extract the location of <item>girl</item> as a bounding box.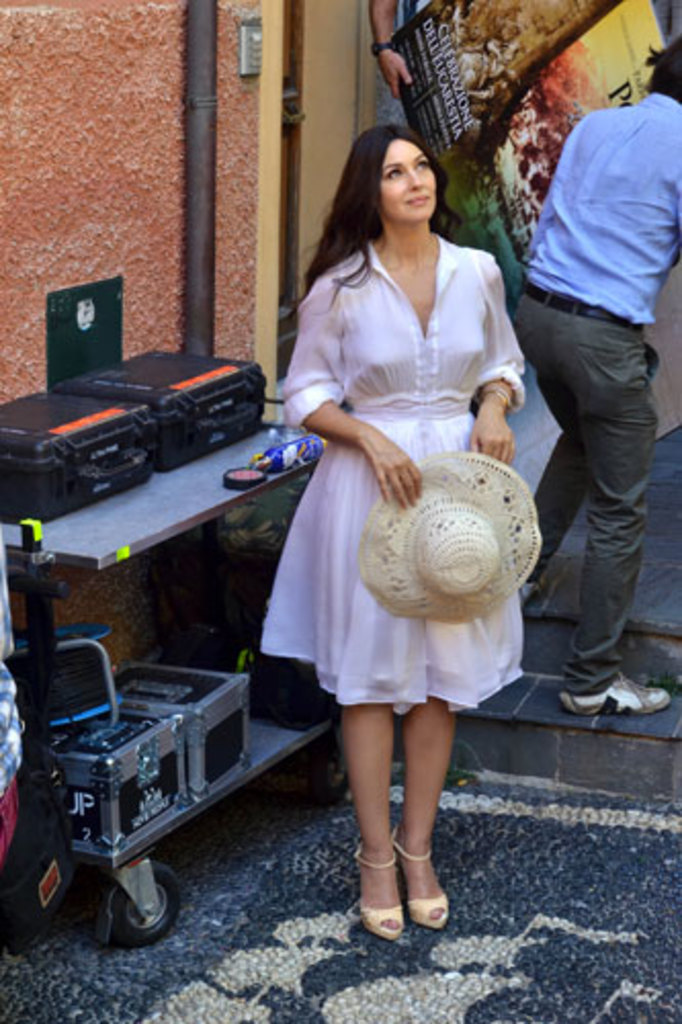
BBox(260, 123, 524, 938).
